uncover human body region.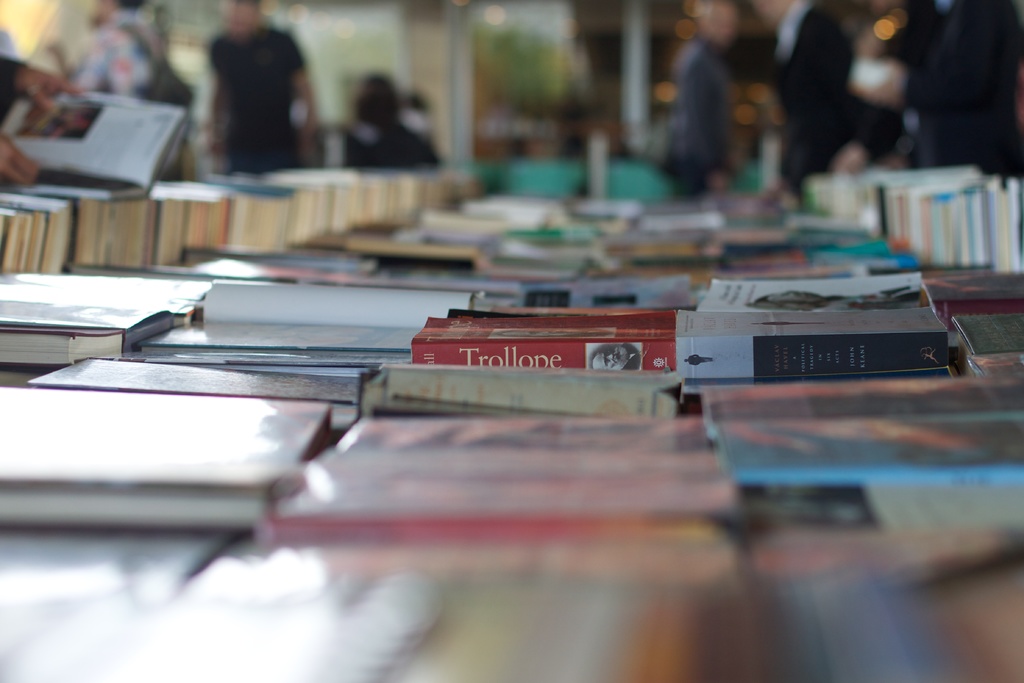
Uncovered: pyautogui.locateOnScreen(593, 343, 632, 372).
